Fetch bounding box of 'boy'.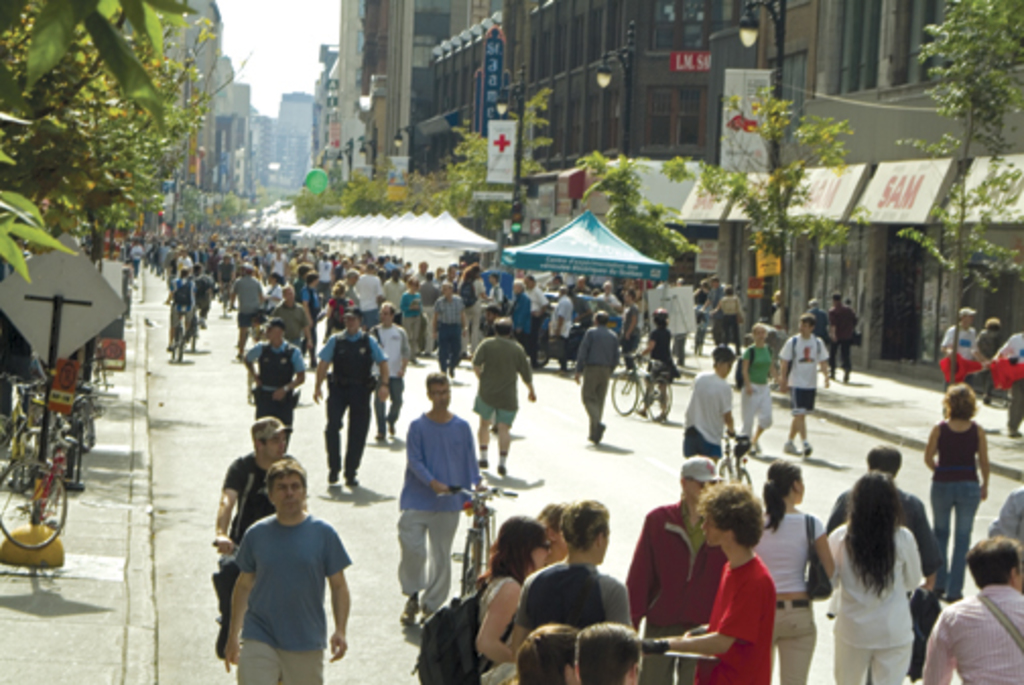
Bbox: (689, 492, 796, 669).
